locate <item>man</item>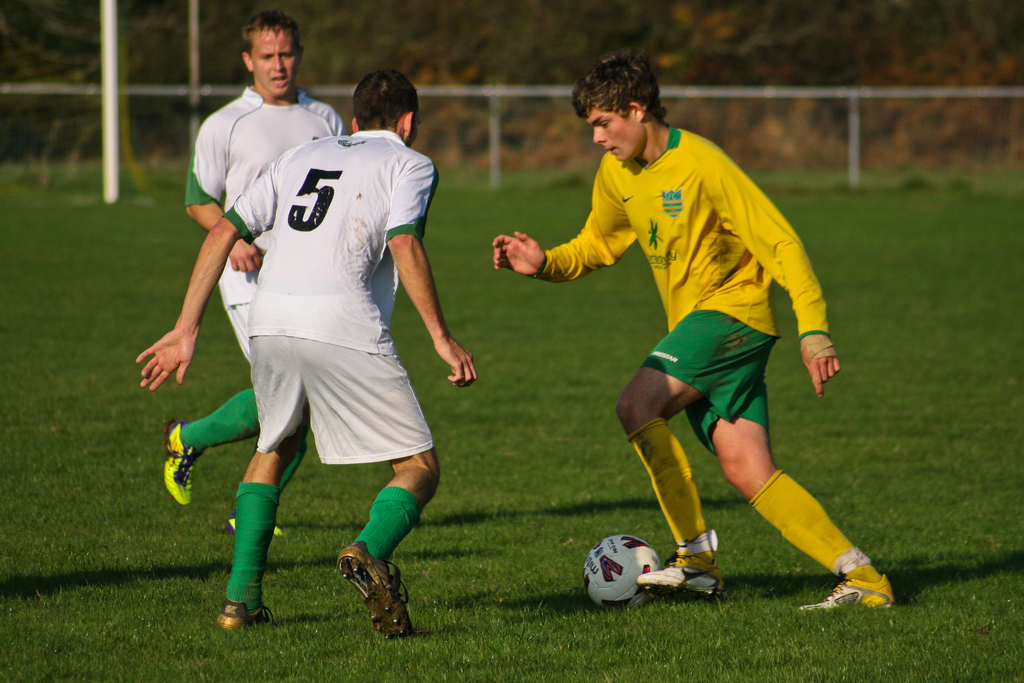
159:7:349:536
